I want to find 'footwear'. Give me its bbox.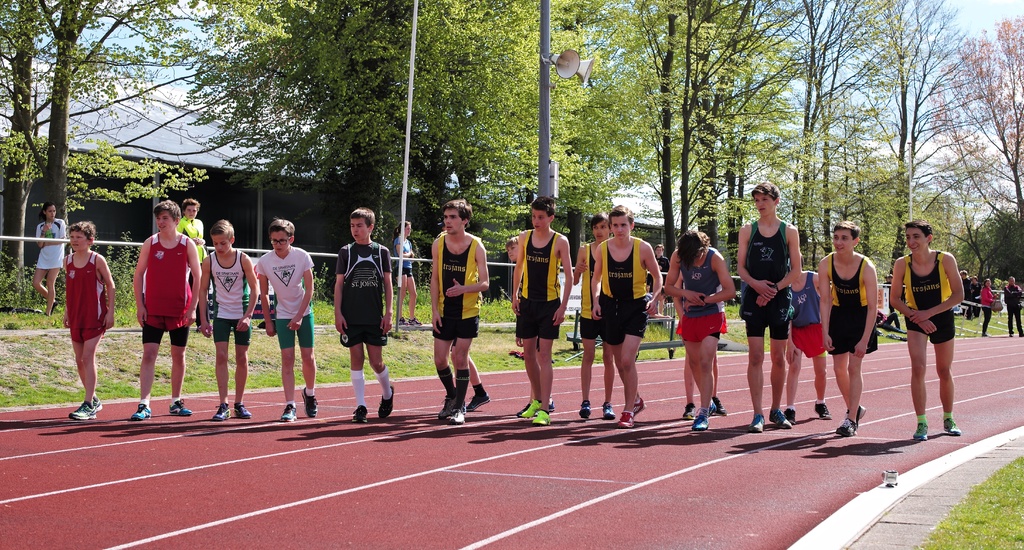
{"x1": 234, "y1": 401, "x2": 252, "y2": 415}.
